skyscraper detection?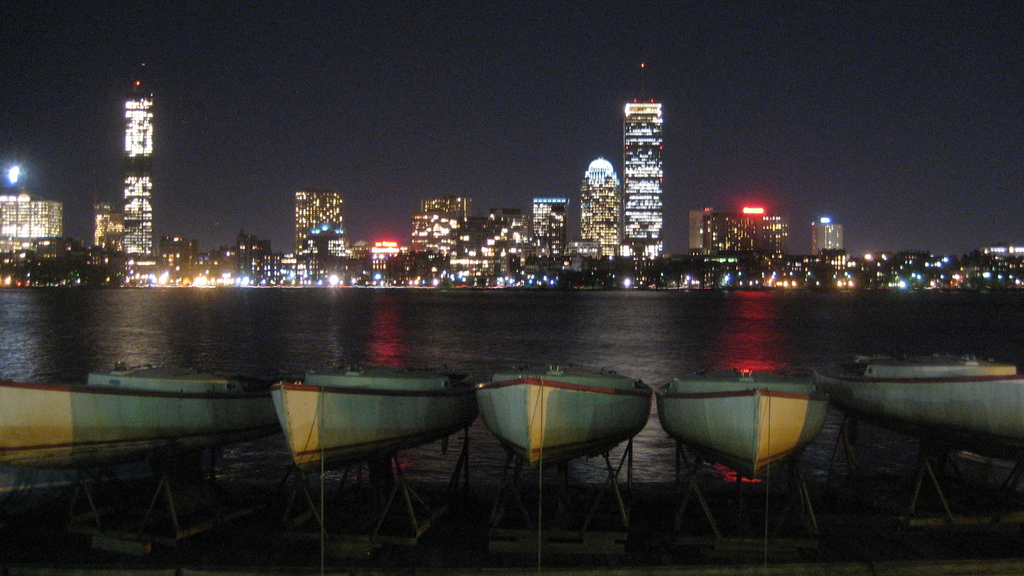
[289,192,347,289]
